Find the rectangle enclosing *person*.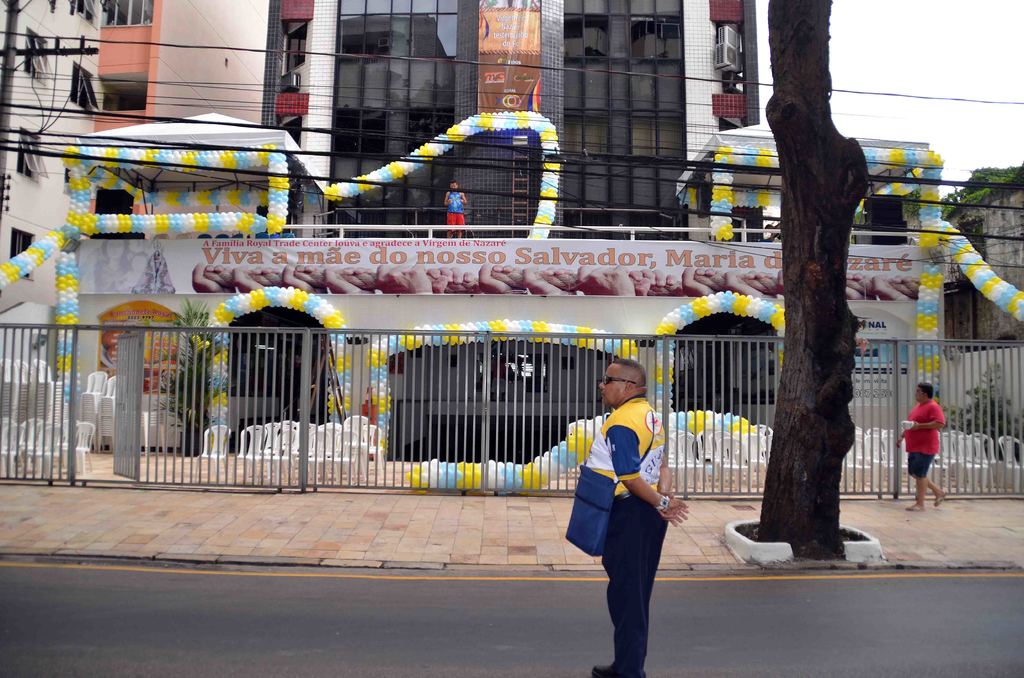
895, 382, 948, 512.
